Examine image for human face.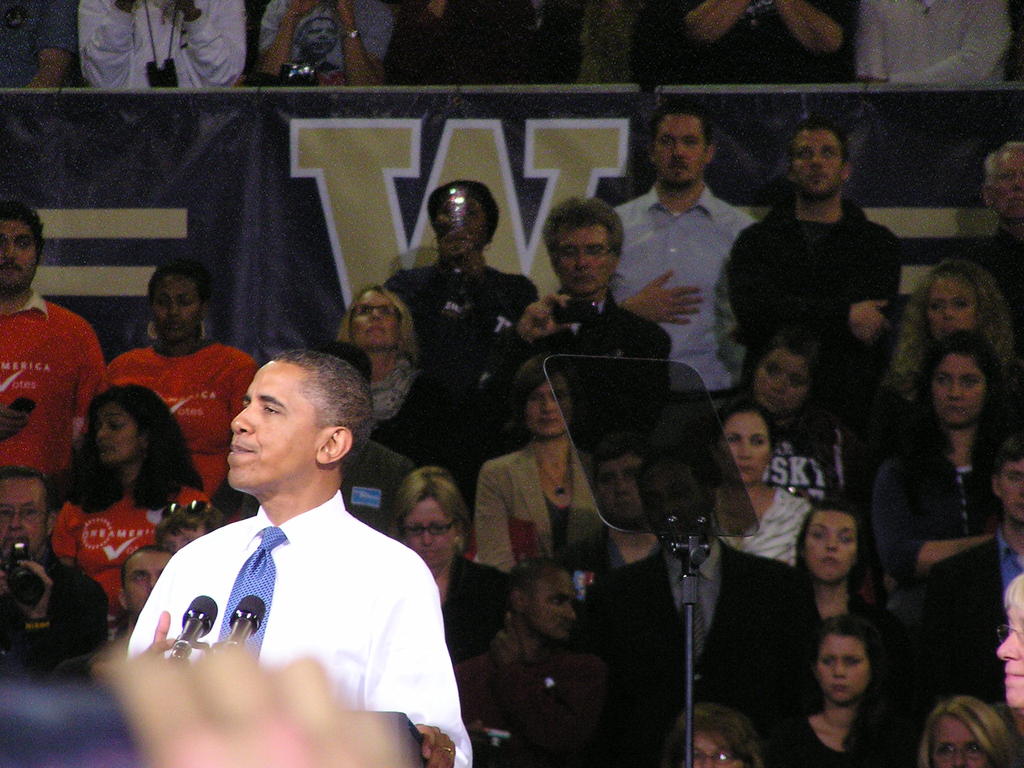
Examination result: detection(0, 219, 35, 292).
